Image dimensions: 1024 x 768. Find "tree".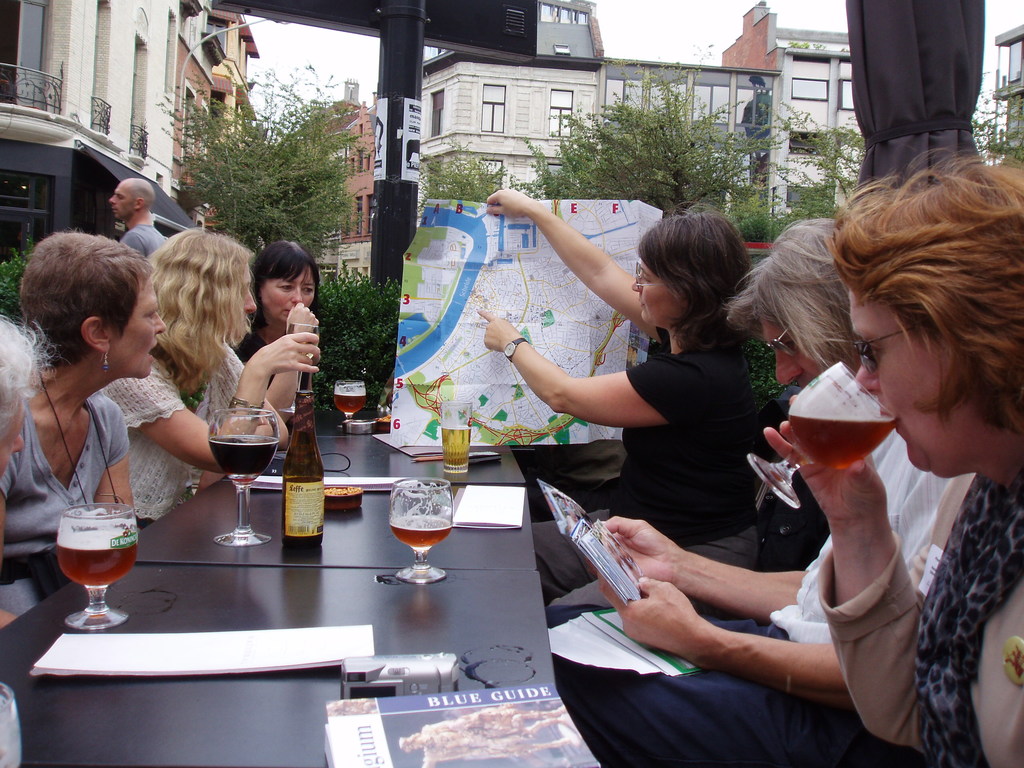
BBox(515, 52, 795, 213).
